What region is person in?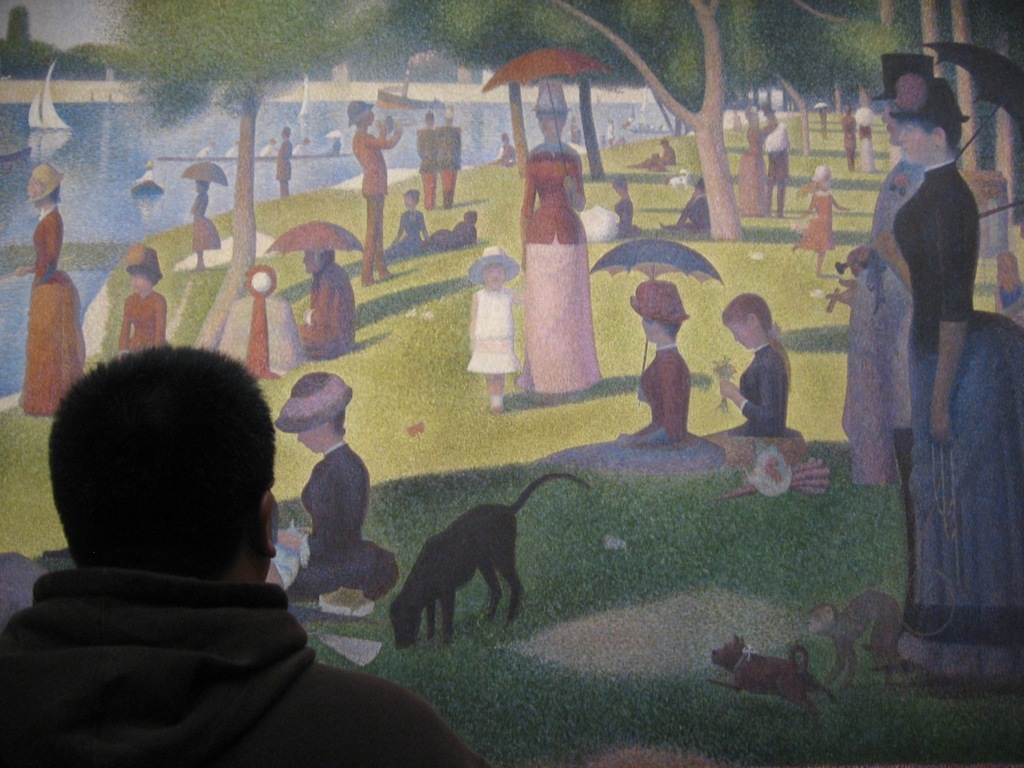
(x1=280, y1=126, x2=298, y2=193).
